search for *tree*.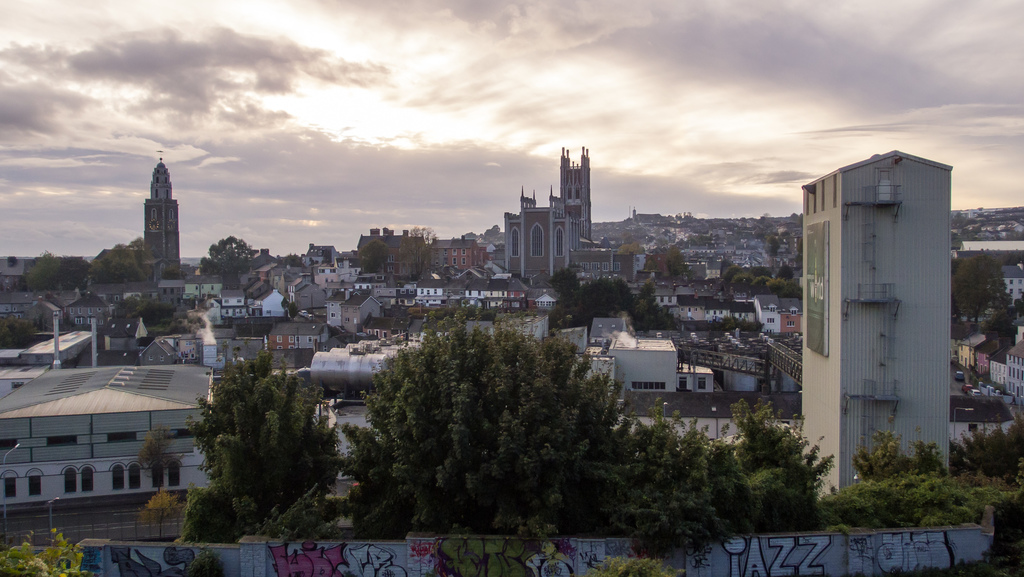
Found at [x1=721, y1=265, x2=729, y2=290].
